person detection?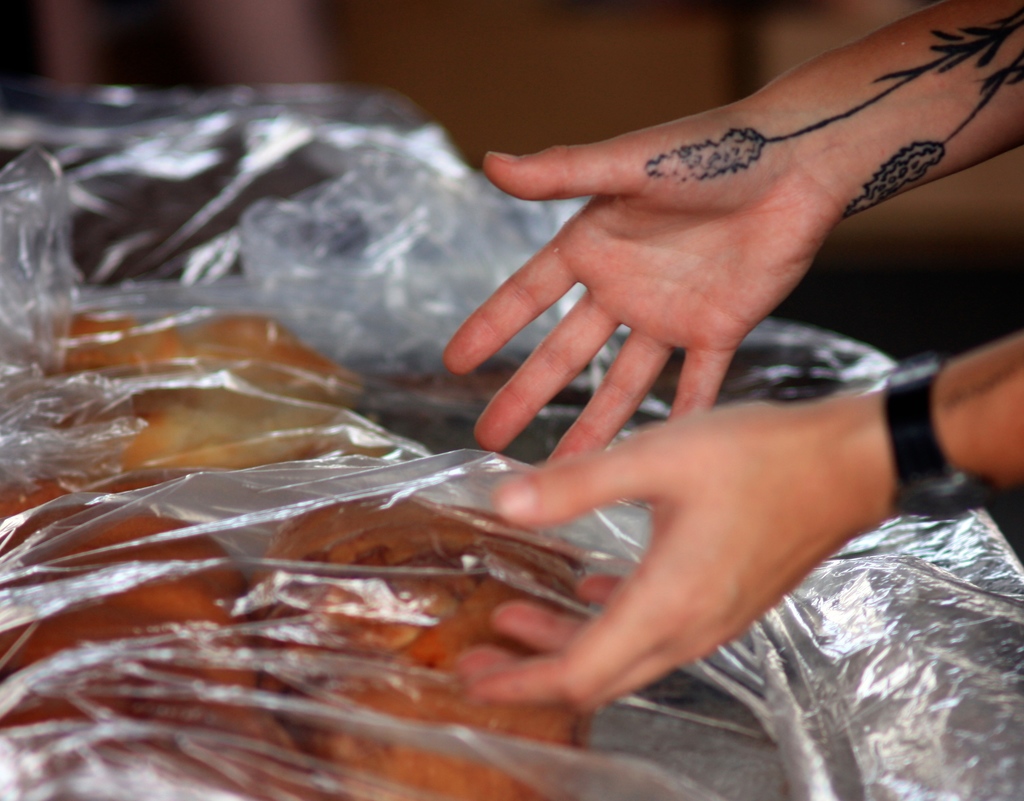
[226,0,1010,770]
